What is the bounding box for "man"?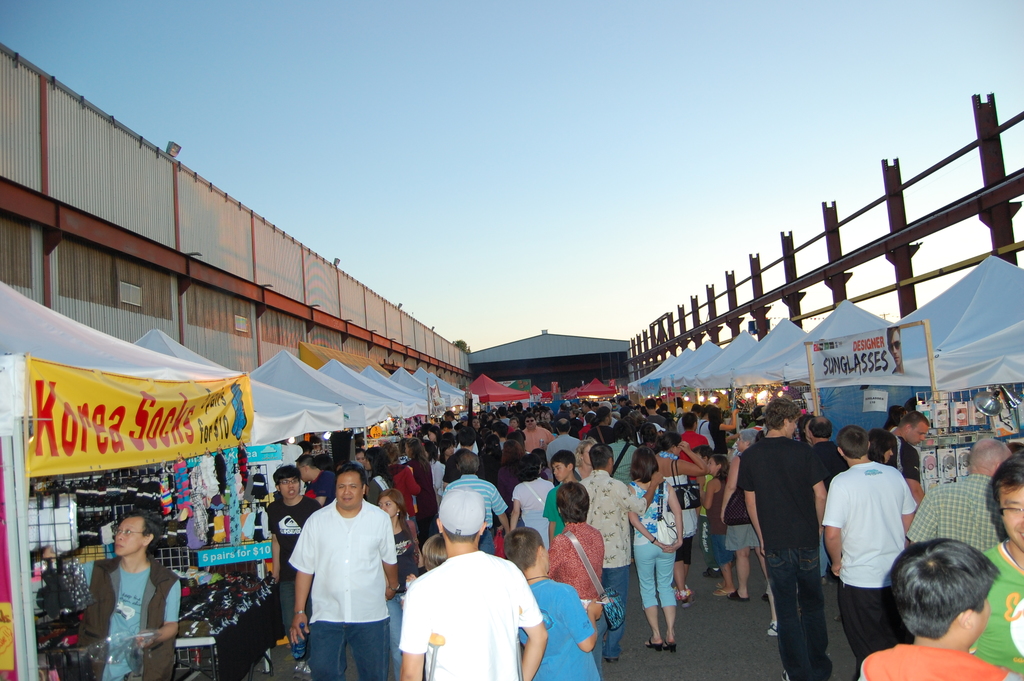
(439,452,508,561).
